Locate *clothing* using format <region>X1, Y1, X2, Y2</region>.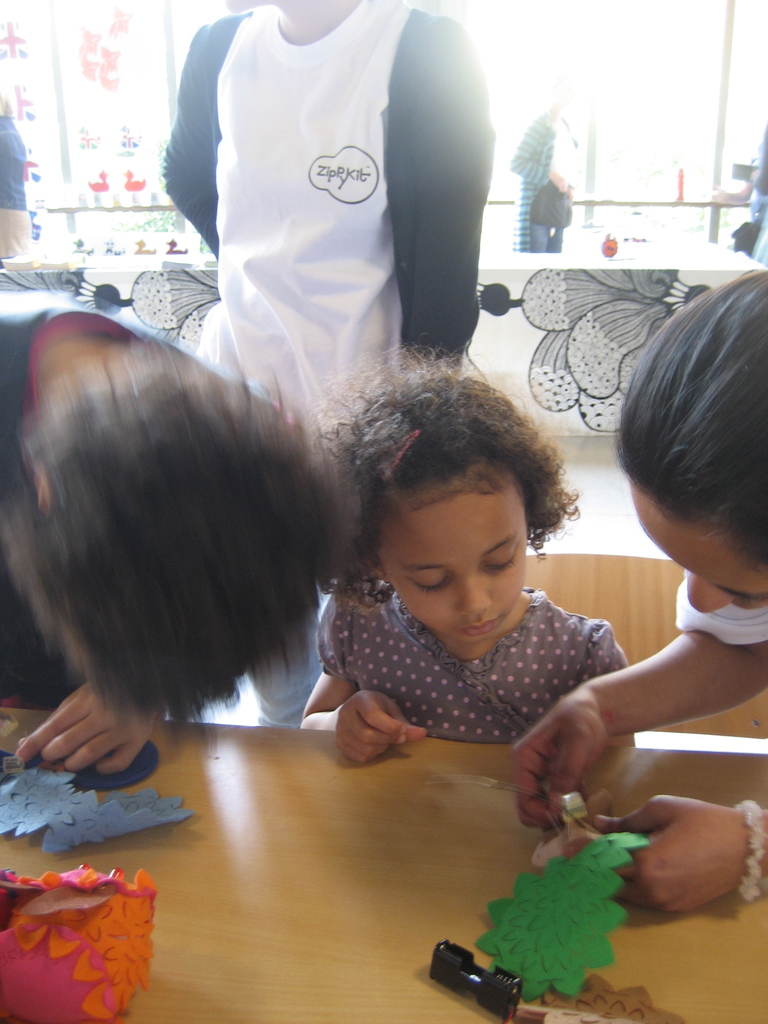
<region>305, 580, 630, 745</region>.
